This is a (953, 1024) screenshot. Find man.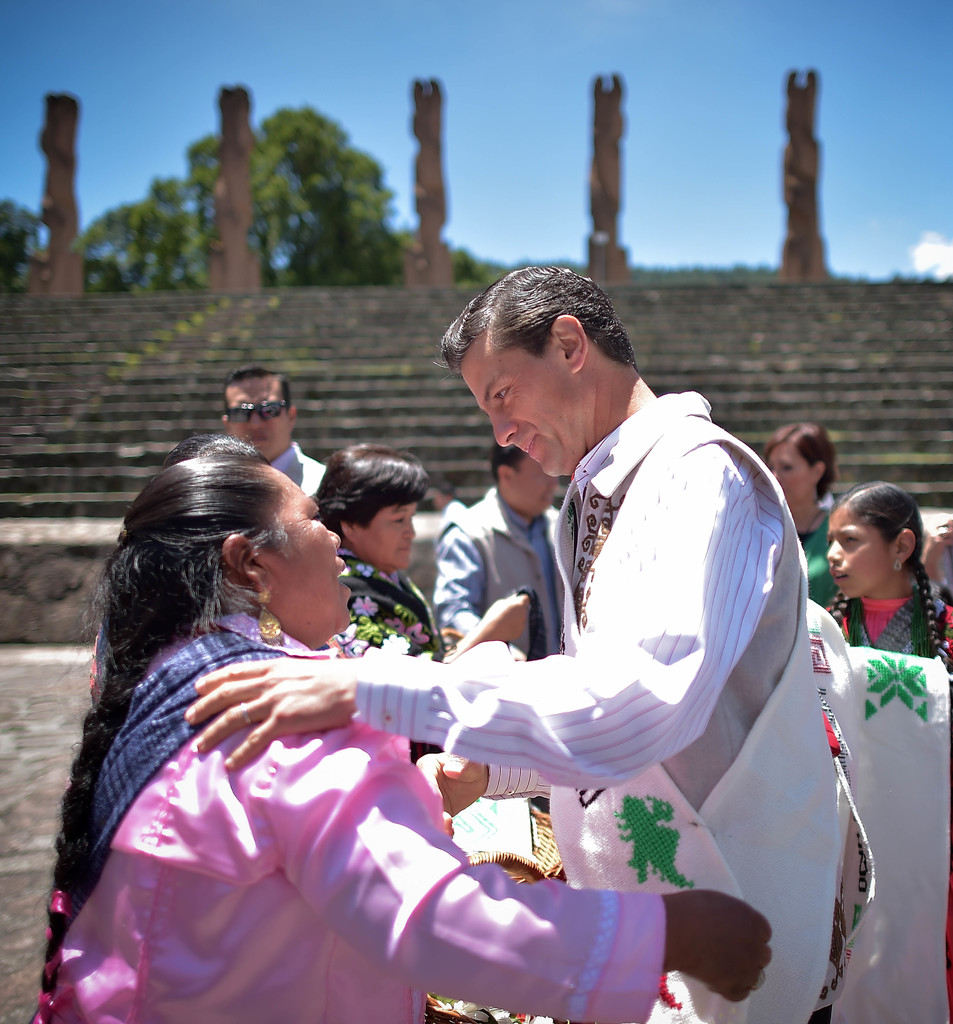
Bounding box: <region>177, 268, 829, 1007</region>.
